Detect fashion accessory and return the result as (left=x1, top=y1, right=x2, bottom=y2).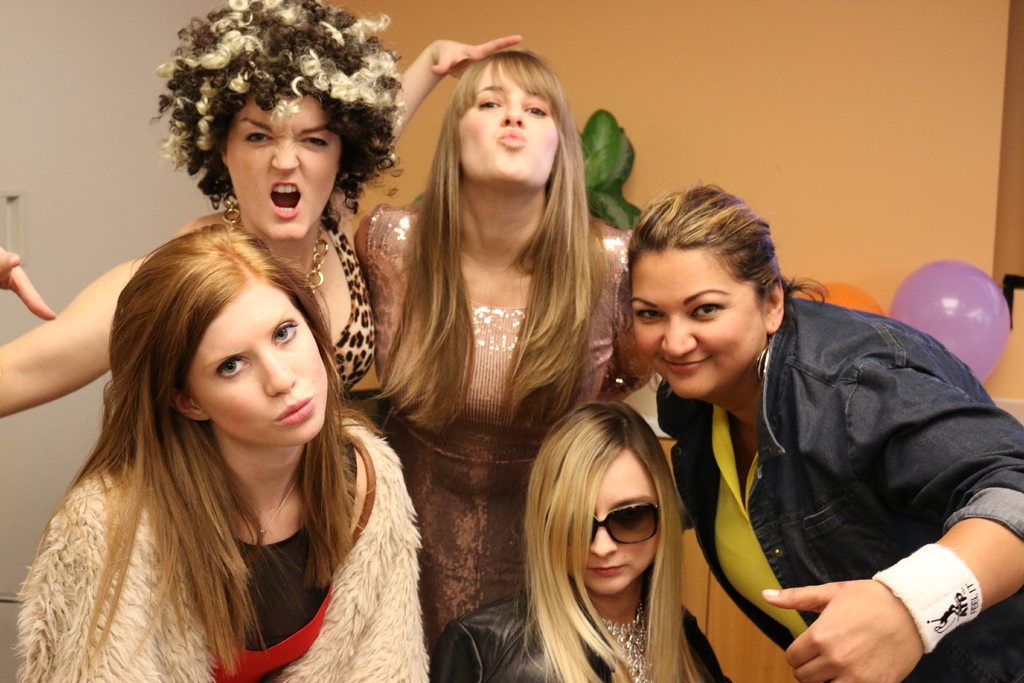
(left=223, top=189, right=330, bottom=294).
